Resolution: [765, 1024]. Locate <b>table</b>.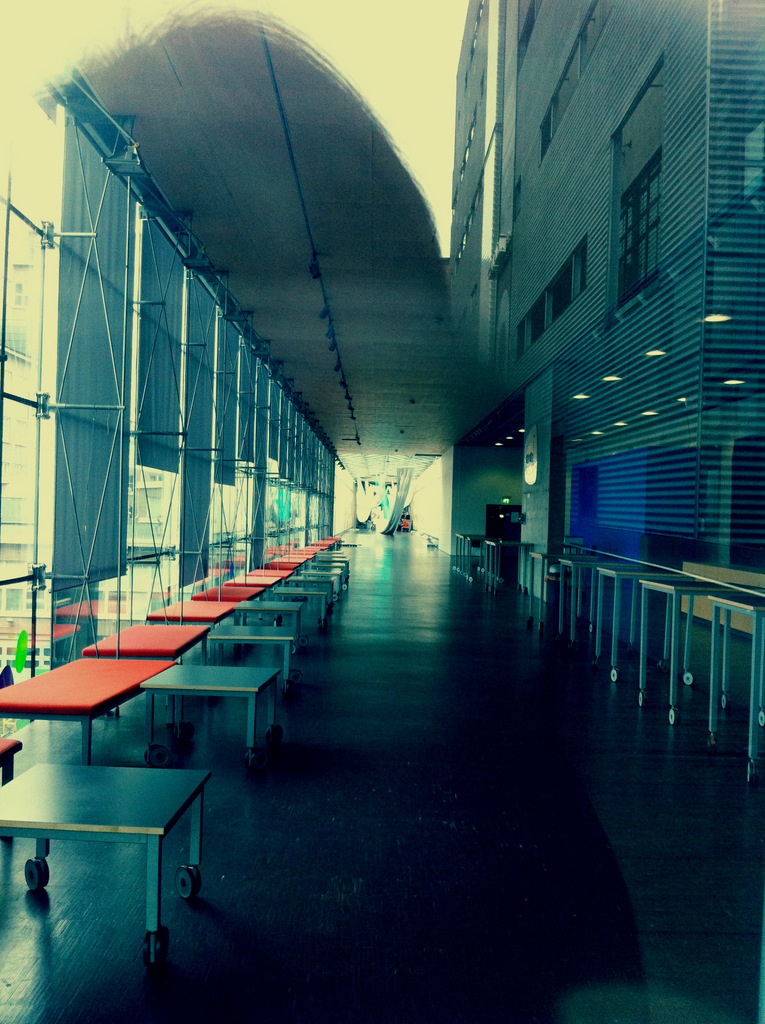
460 533 488 580.
